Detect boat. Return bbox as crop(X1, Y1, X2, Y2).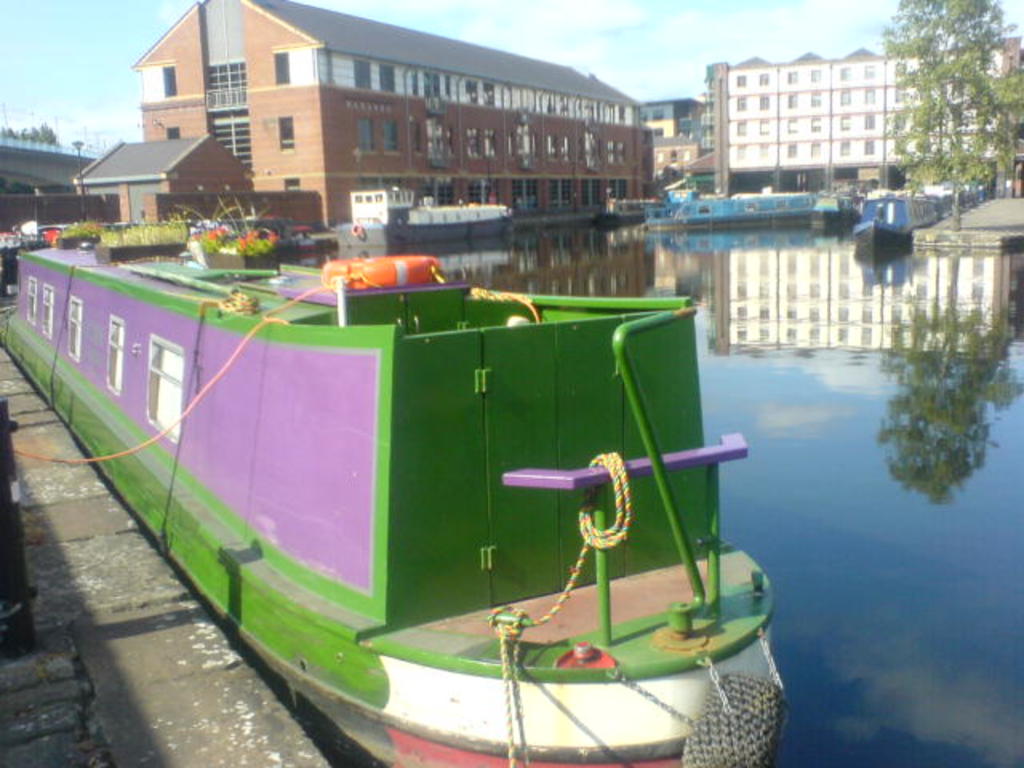
crop(850, 182, 950, 258).
